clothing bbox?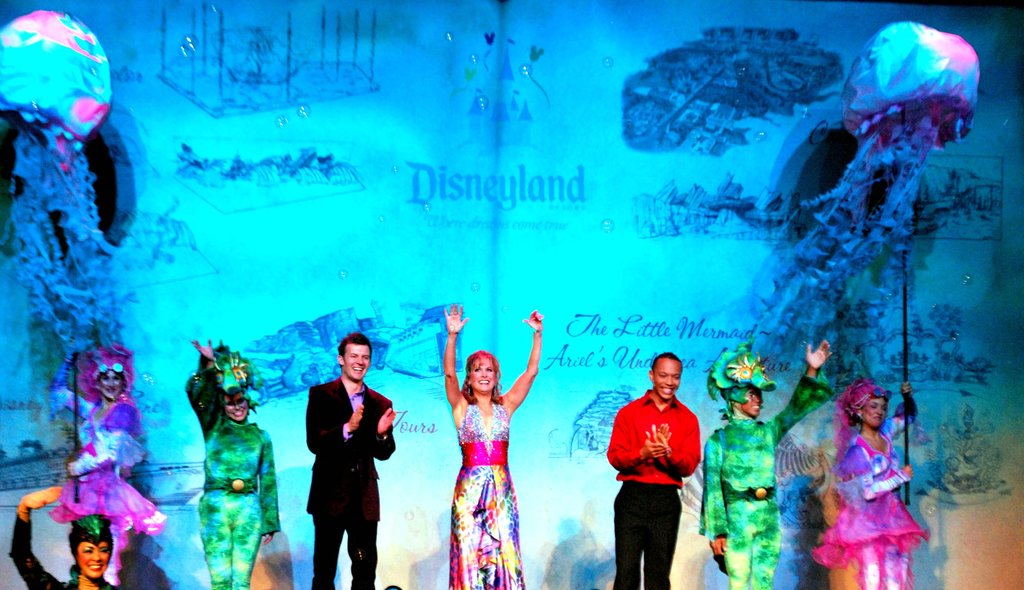
left=457, top=392, right=528, bottom=589
